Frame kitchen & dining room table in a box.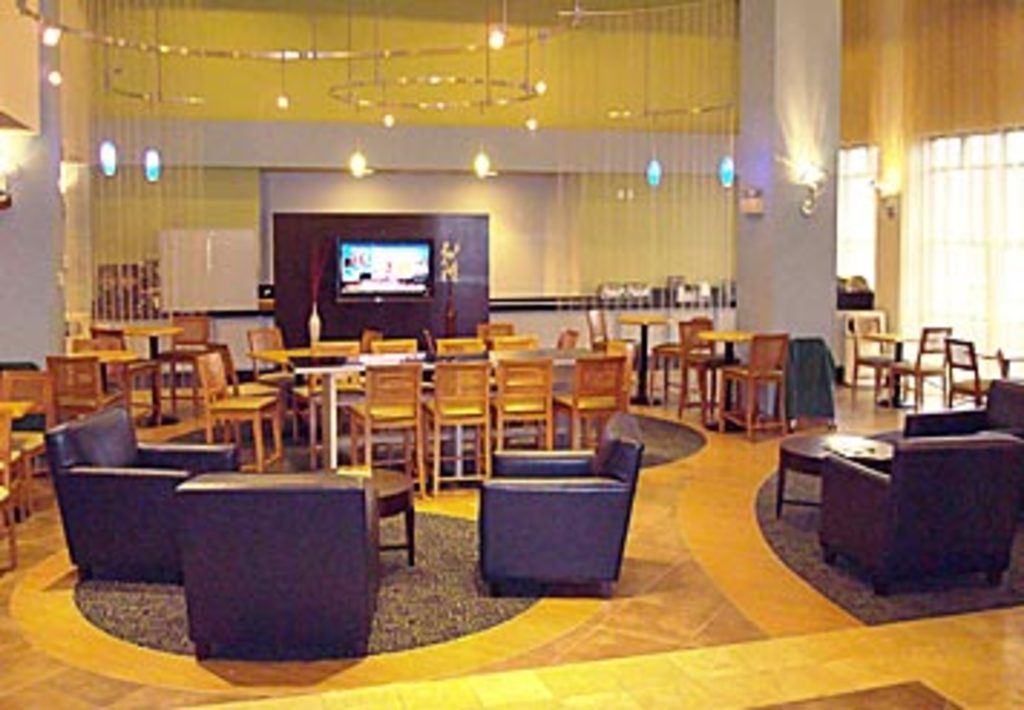
bbox=(765, 342, 1023, 609).
